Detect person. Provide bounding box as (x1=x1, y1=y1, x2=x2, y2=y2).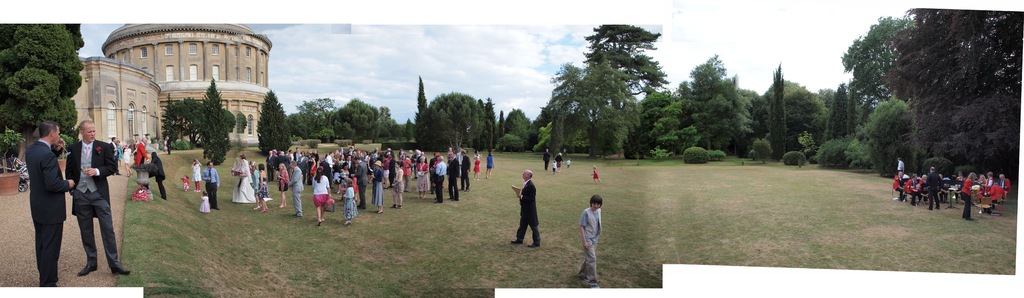
(x1=553, y1=151, x2=561, y2=167).
